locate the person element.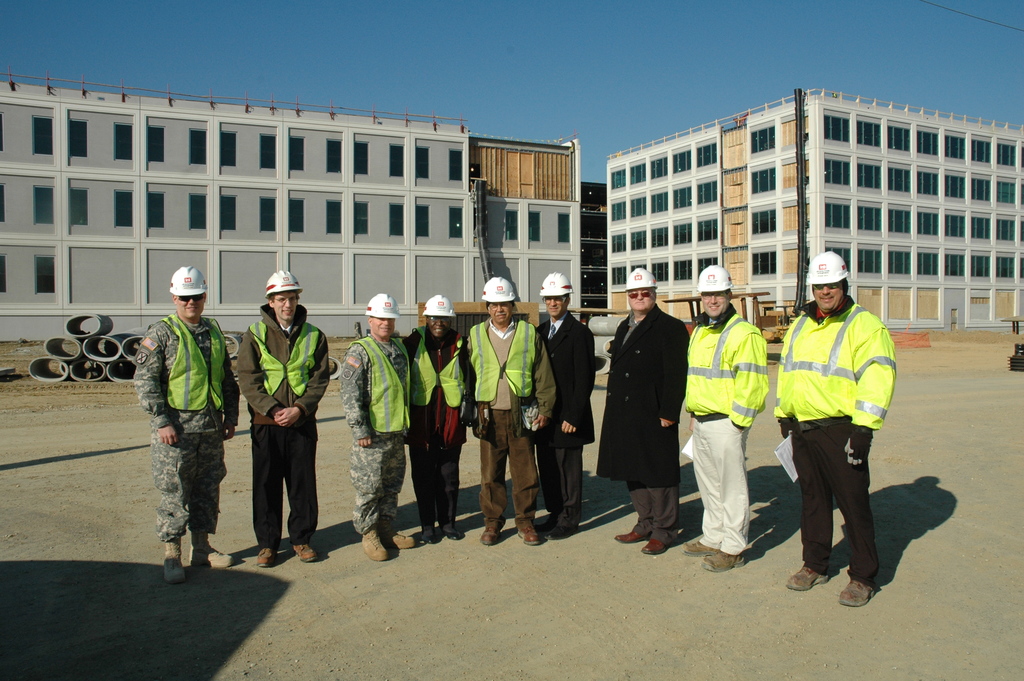
Element bbox: bbox(687, 262, 768, 575).
